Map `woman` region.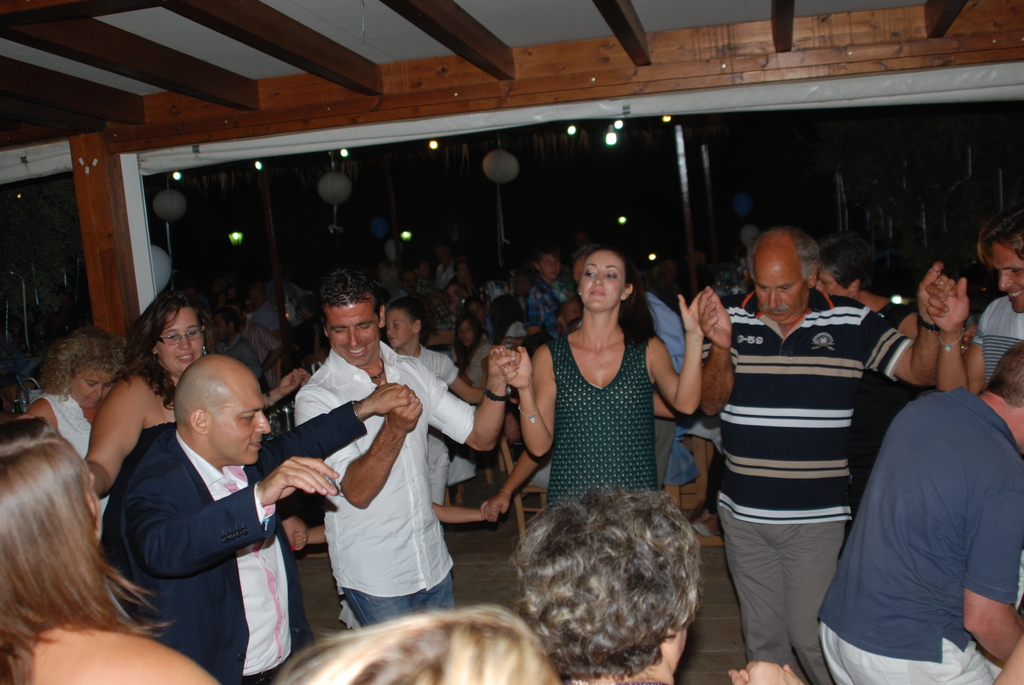
Mapped to {"x1": 511, "y1": 480, "x2": 804, "y2": 684}.
